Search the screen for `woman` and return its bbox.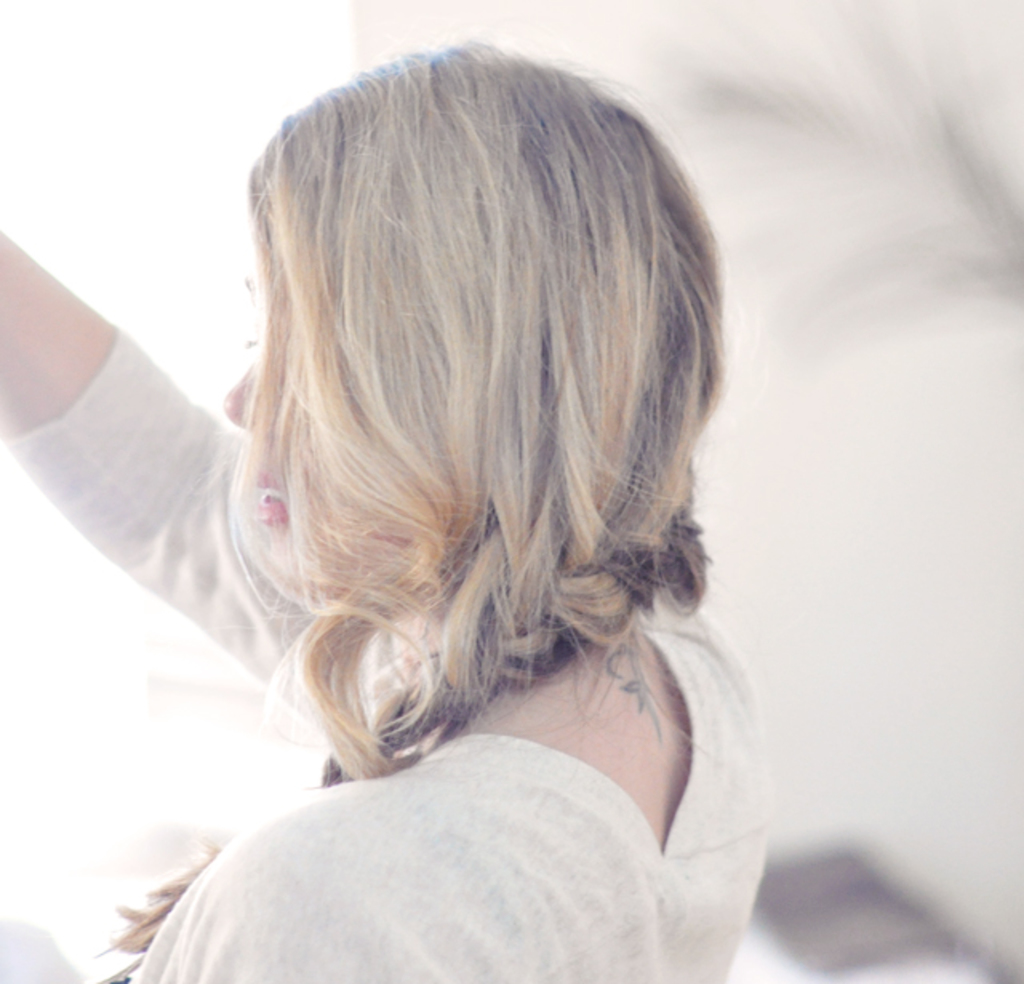
Found: x1=40 y1=0 x2=821 y2=971.
